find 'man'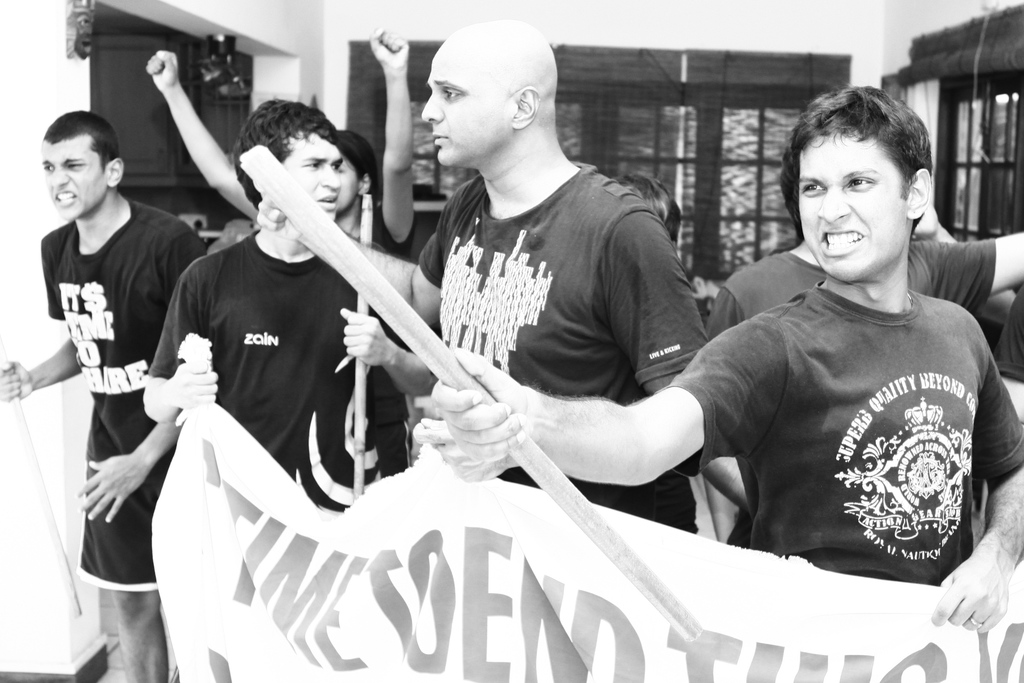
x1=138 y1=99 x2=444 y2=513
